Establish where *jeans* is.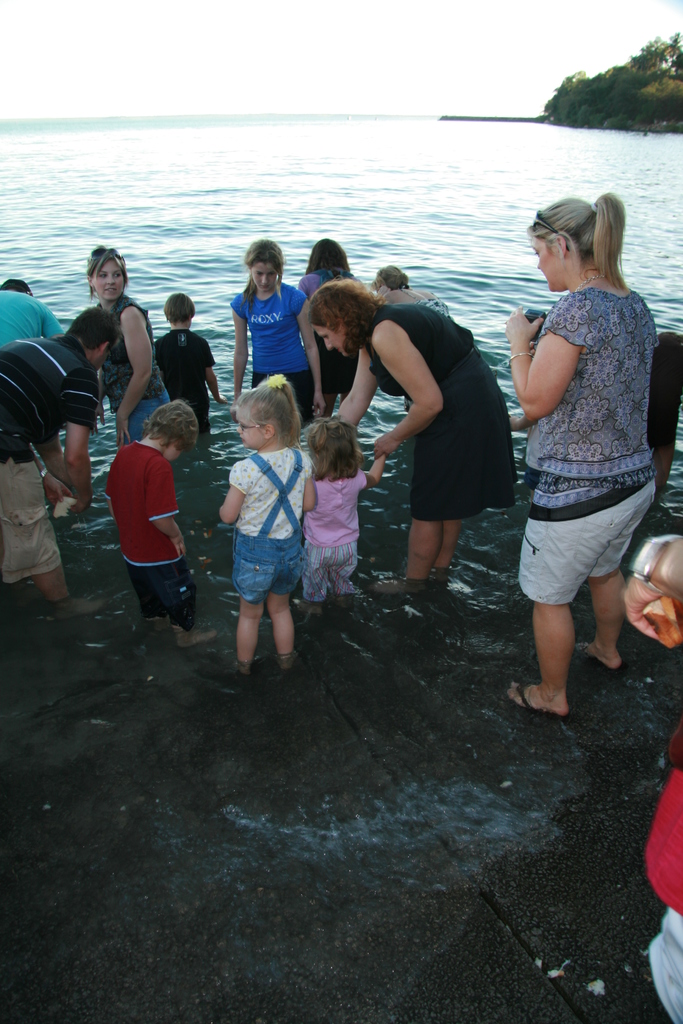
Established at x1=226 y1=538 x2=307 y2=627.
